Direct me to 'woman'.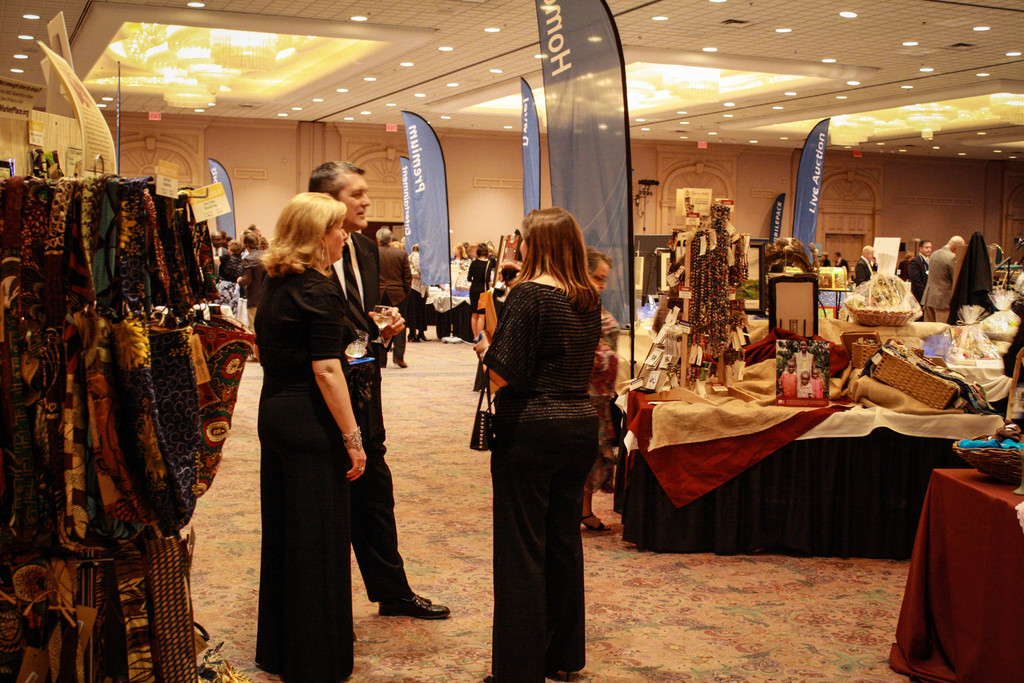
Direction: box(218, 238, 251, 332).
